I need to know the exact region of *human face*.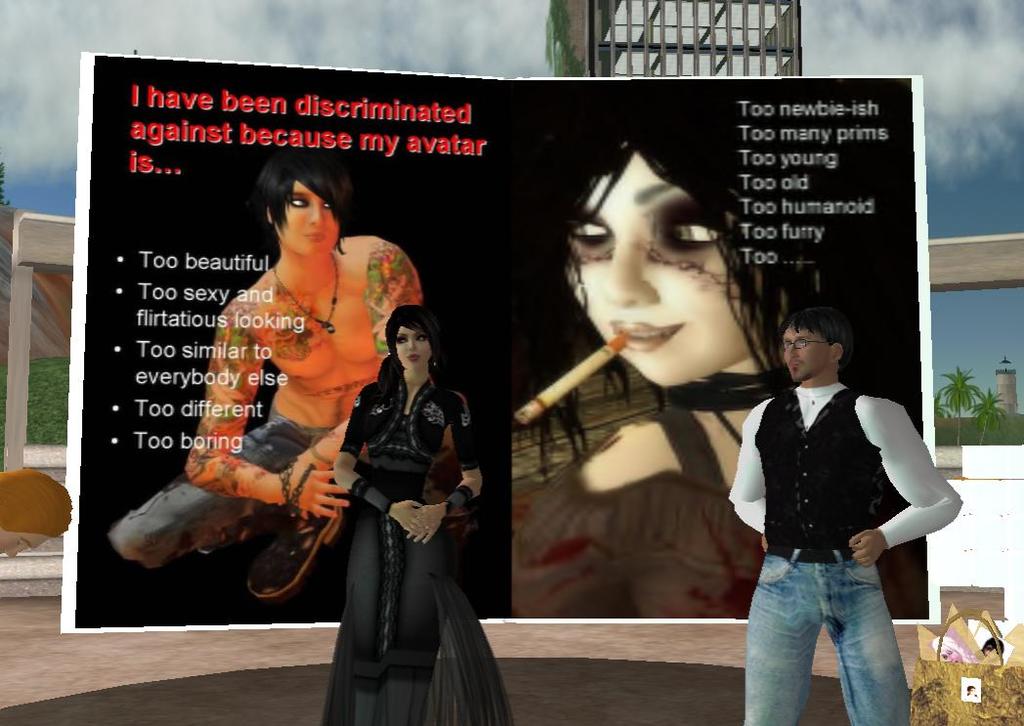
Region: {"left": 276, "top": 188, "right": 336, "bottom": 258}.
